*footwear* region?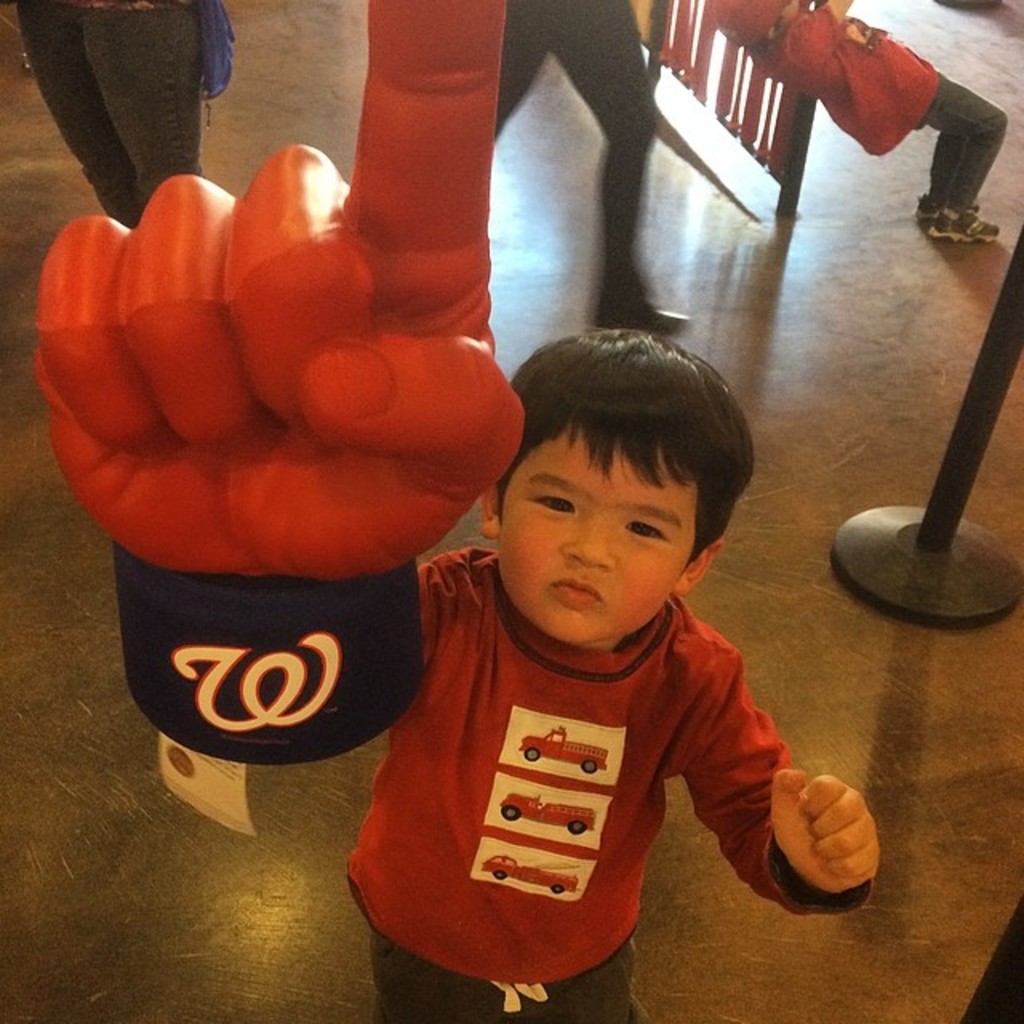
915/186/944/224
